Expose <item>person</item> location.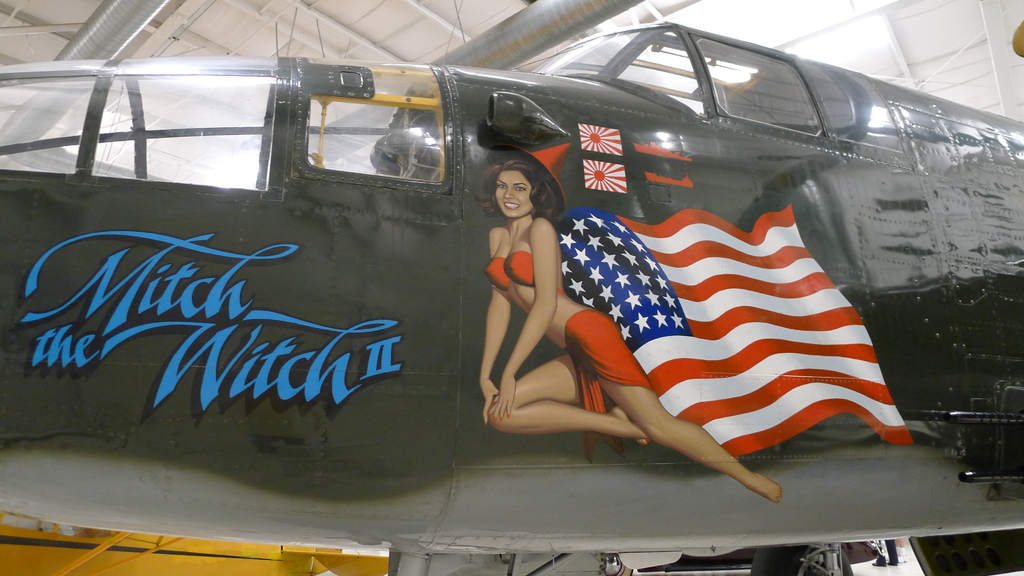
Exposed at [473, 153, 783, 509].
